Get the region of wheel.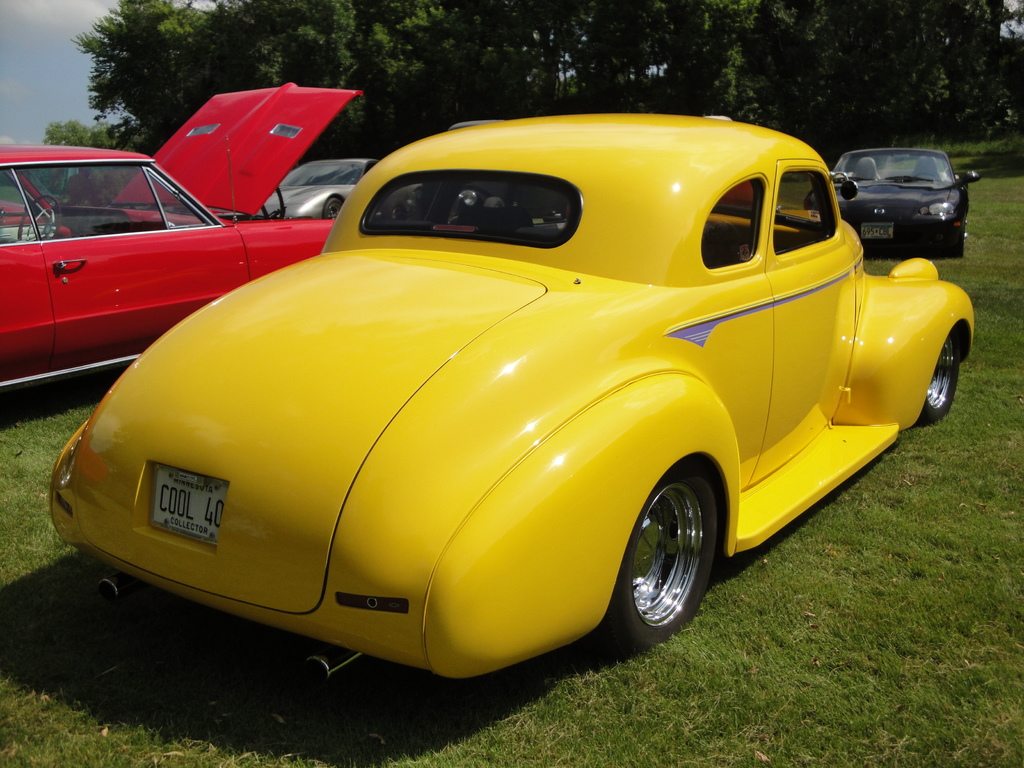
l=604, t=470, r=719, b=650.
